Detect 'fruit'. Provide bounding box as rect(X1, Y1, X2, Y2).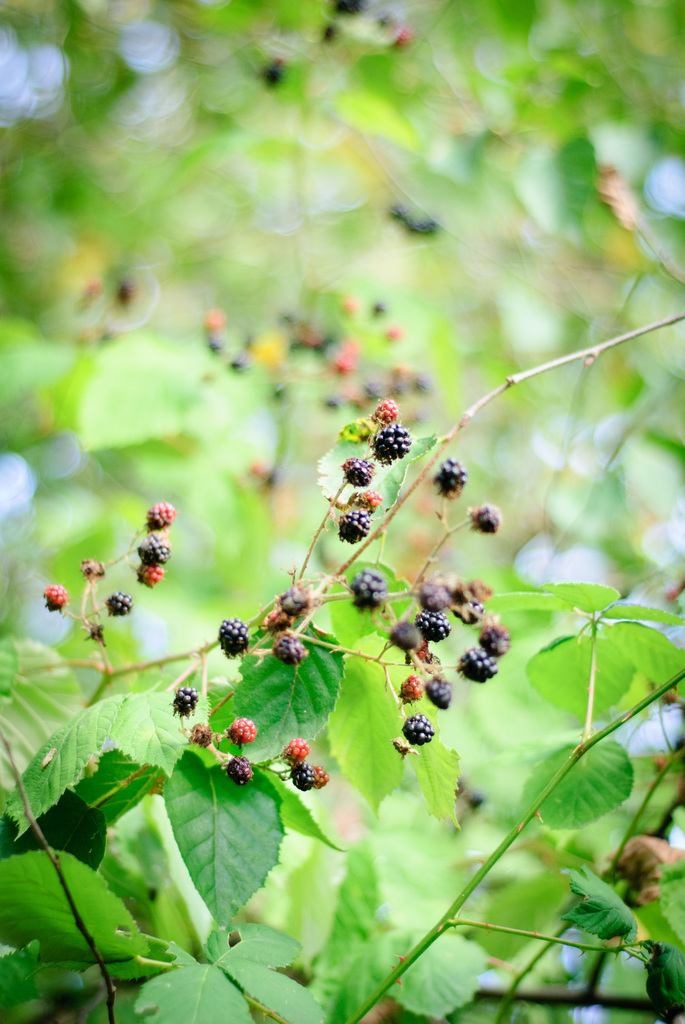
rect(439, 458, 468, 498).
